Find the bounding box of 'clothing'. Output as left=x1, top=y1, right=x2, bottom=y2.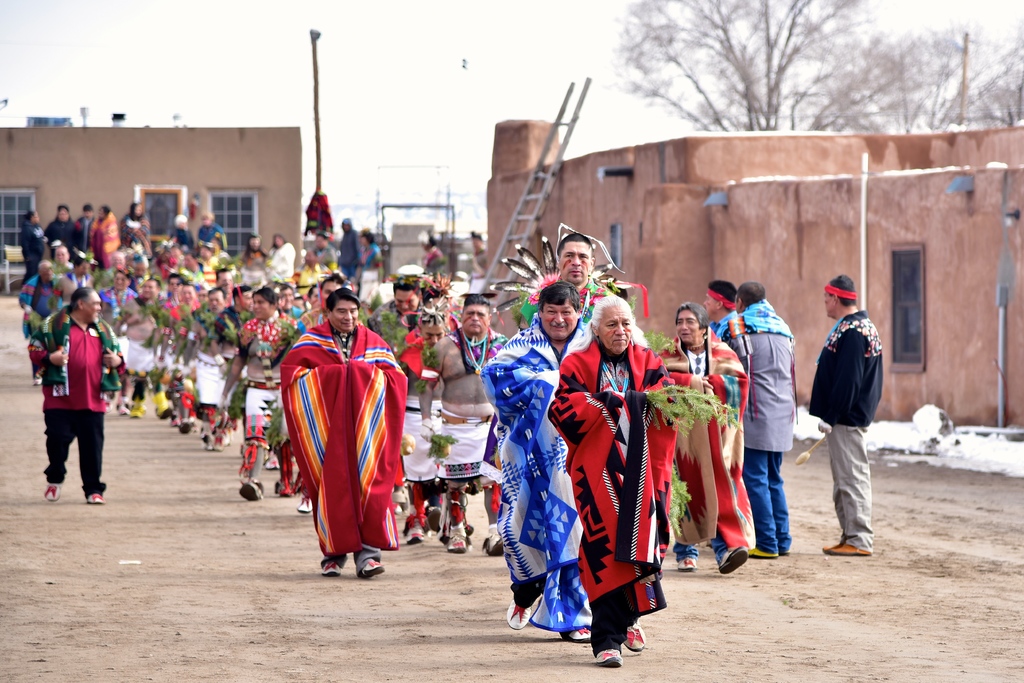
left=20, top=215, right=49, bottom=278.
